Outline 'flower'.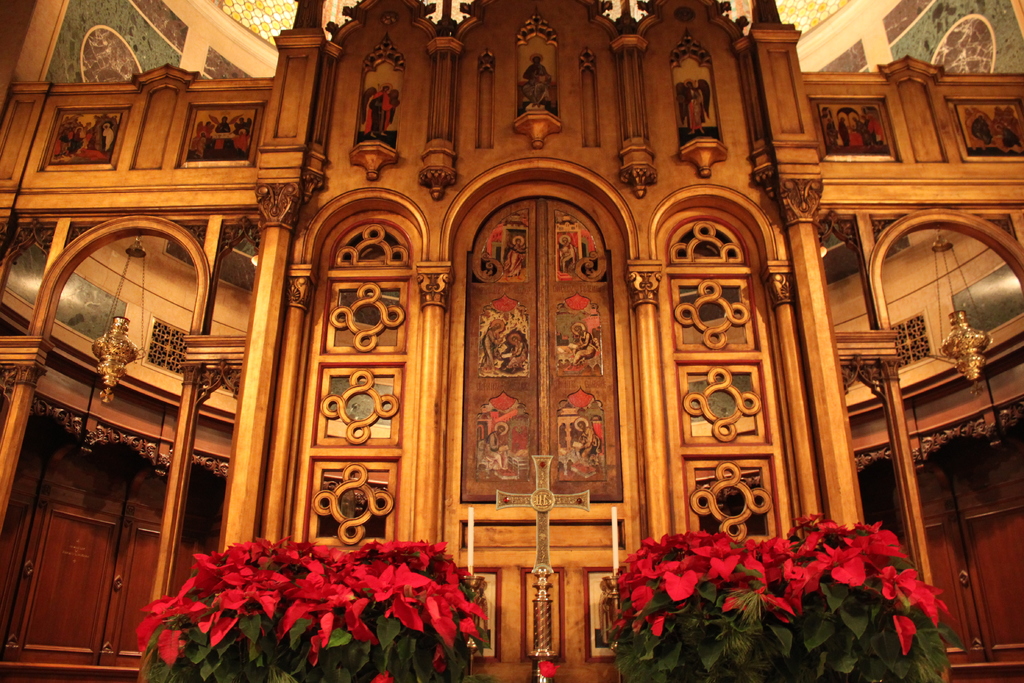
Outline: bbox(536, 657, 559, 680).
